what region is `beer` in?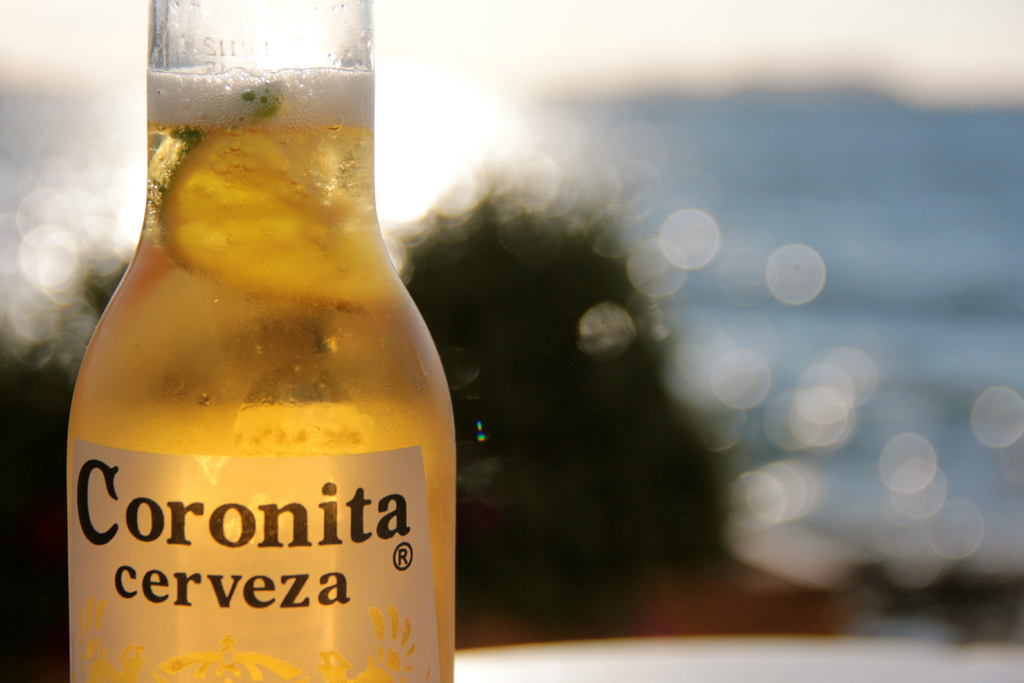
68/72/459/679.
